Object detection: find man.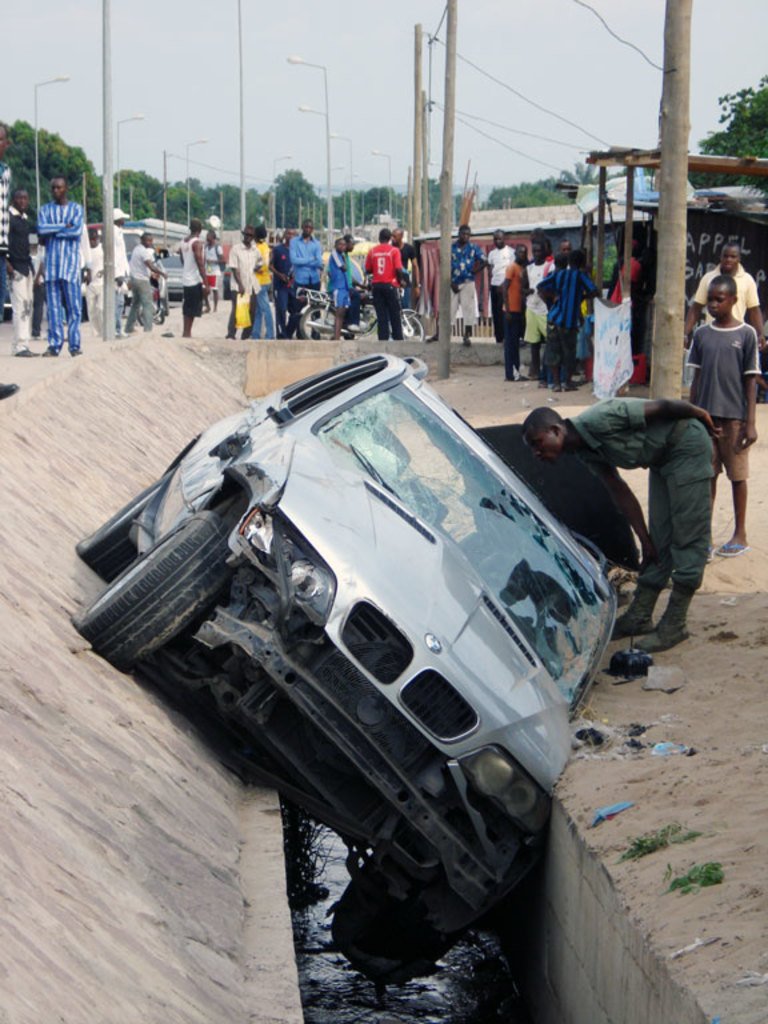
37, 176, 87, 353.
